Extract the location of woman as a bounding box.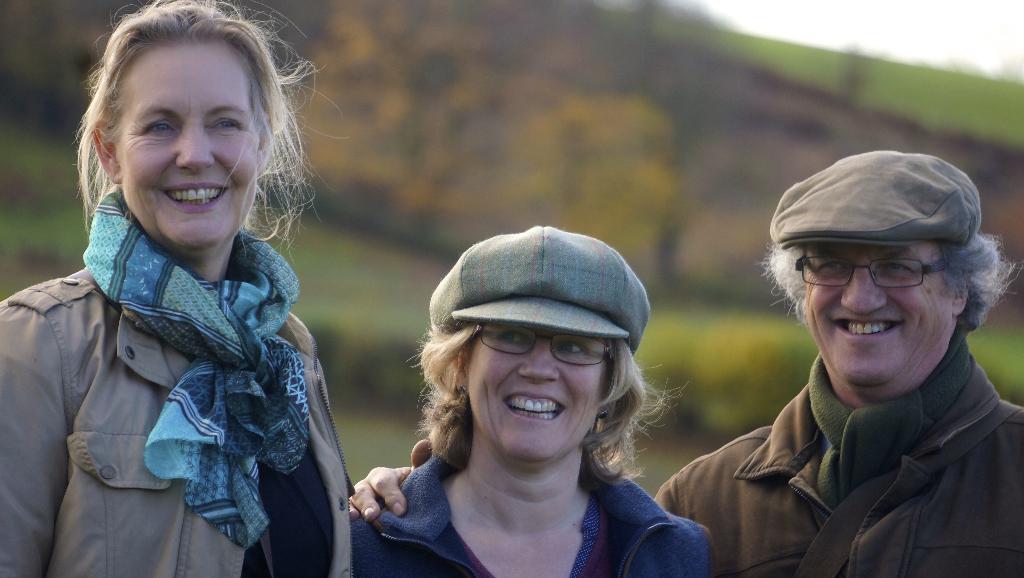
left=0, top=1, right=351, bottom=577.
